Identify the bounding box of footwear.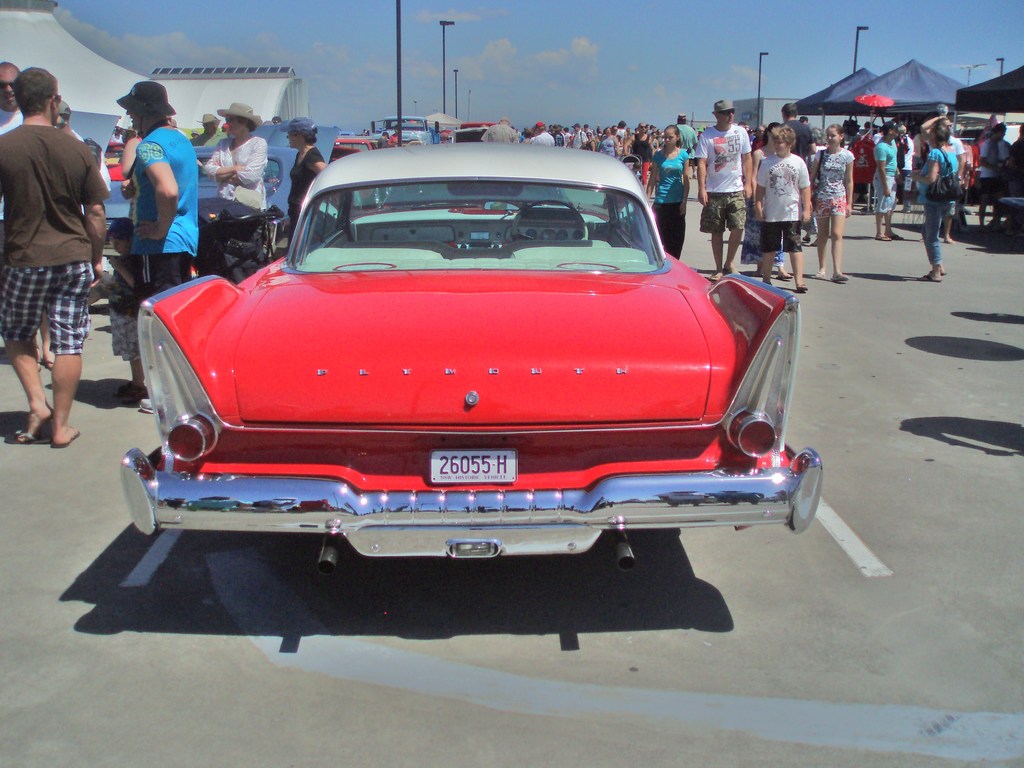
region(828, 273, 847, 284).
